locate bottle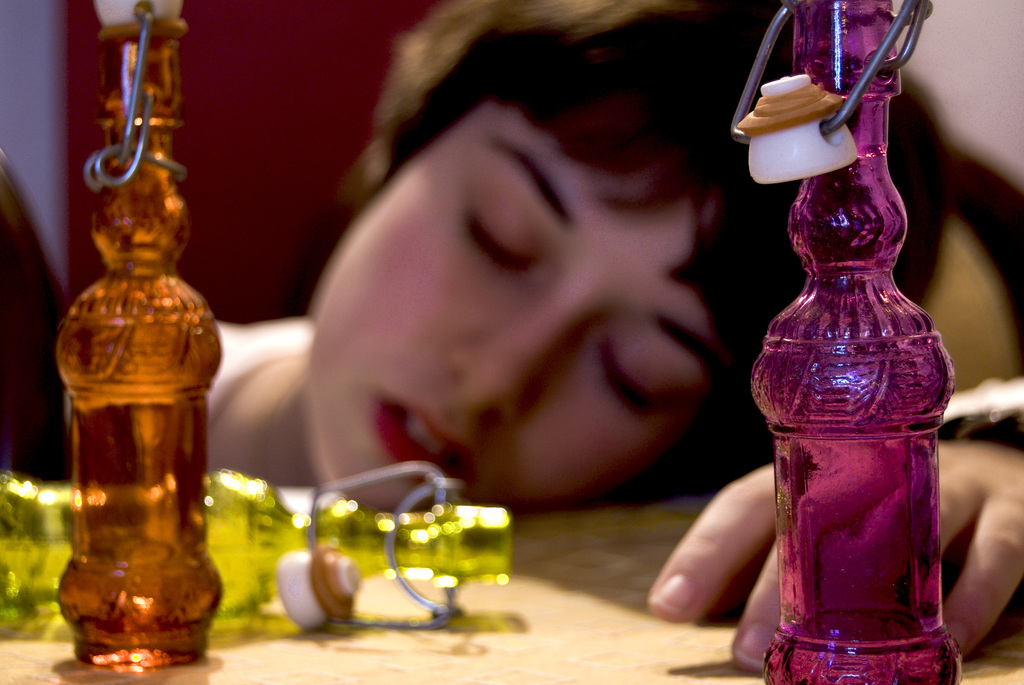
detection(0, 462, 519, 645)
